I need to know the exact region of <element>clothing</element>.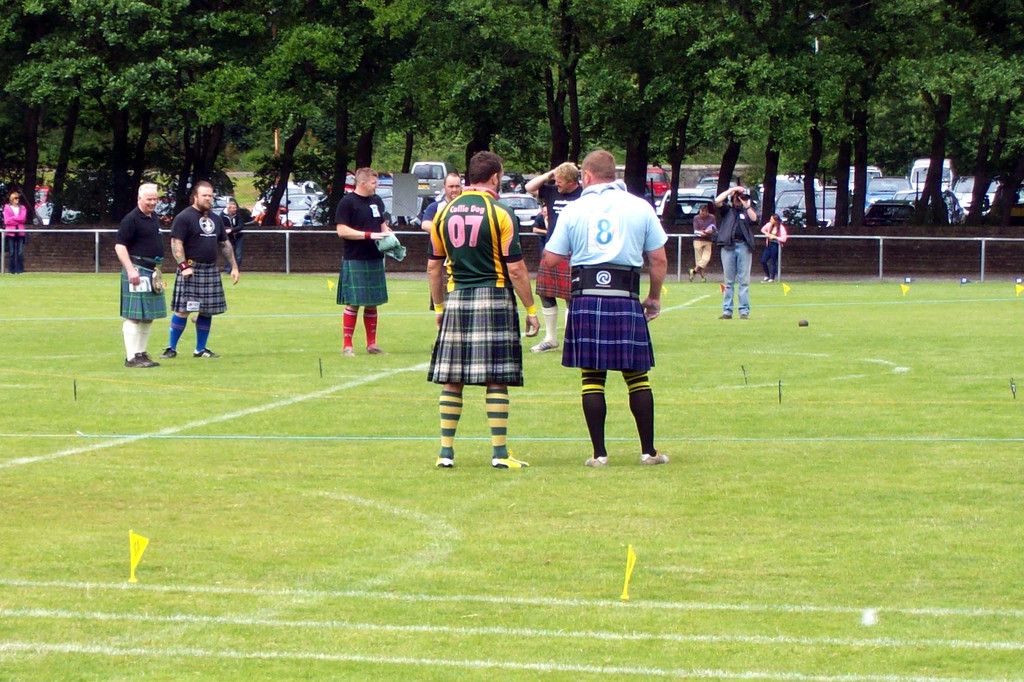
Region: pyautogui.locateOnScreen(707, 199, 755, 314).
